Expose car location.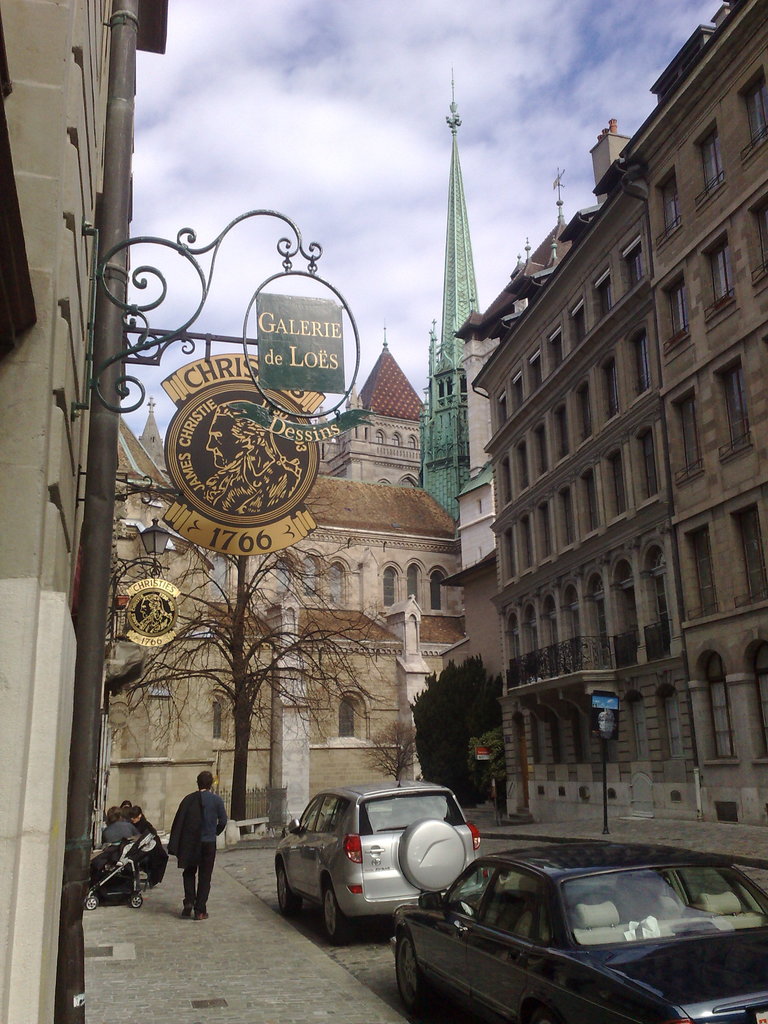
Exposed at 275,788,484,941.
